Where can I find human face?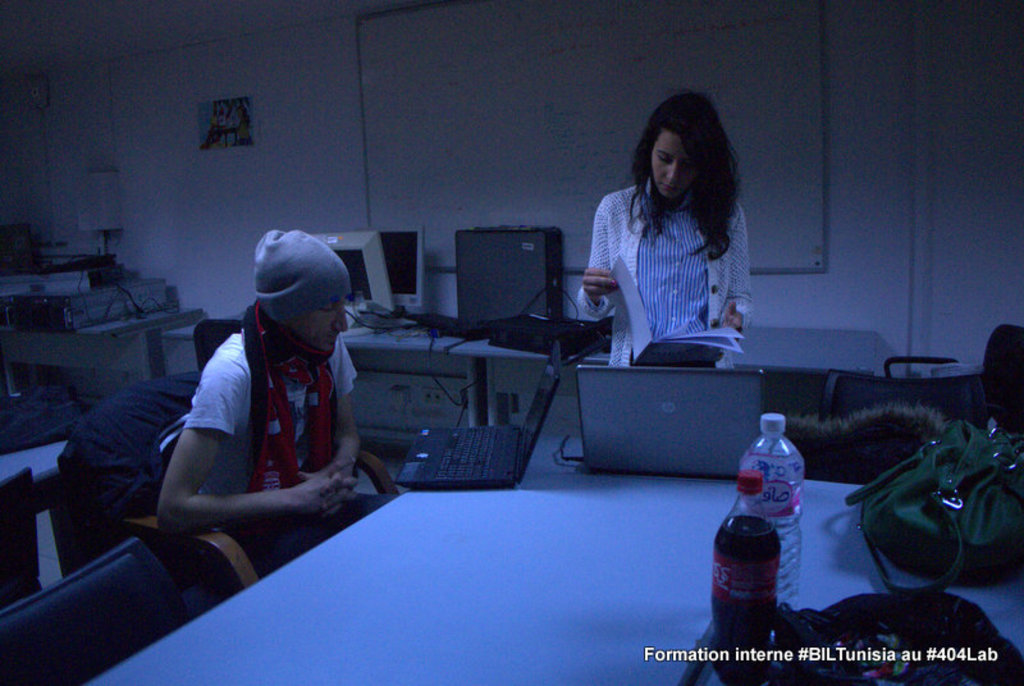
You can find it at 652/132/699/200.
